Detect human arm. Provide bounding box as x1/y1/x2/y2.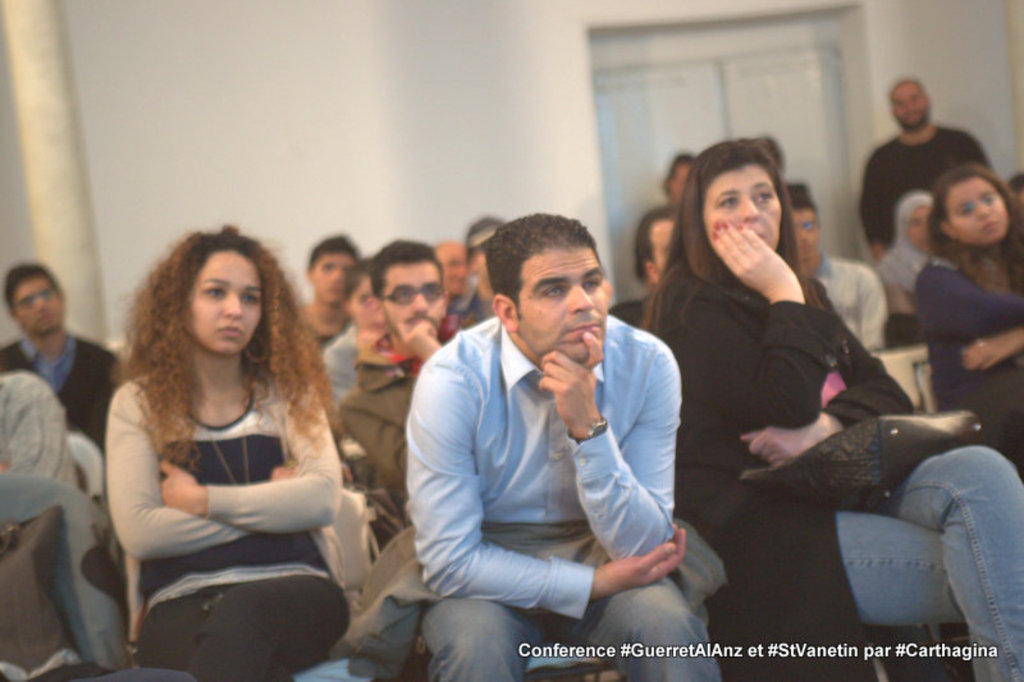
911/257/1023/338.
